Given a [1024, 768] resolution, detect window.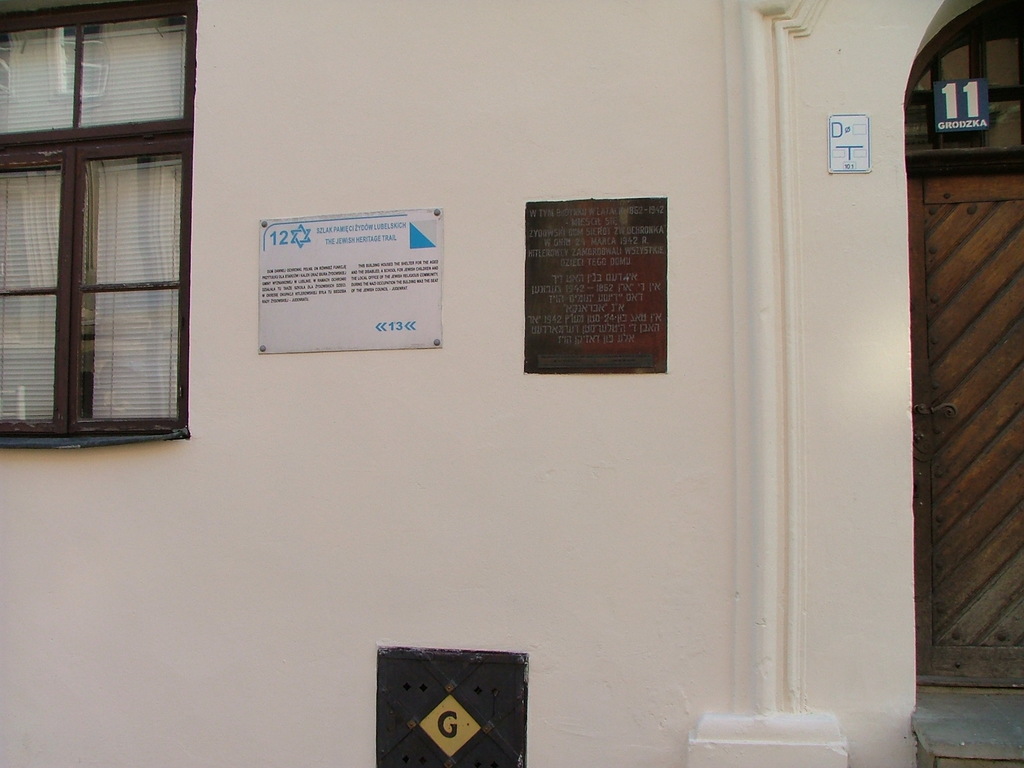
bbox=[0, 0, 195, 452].
